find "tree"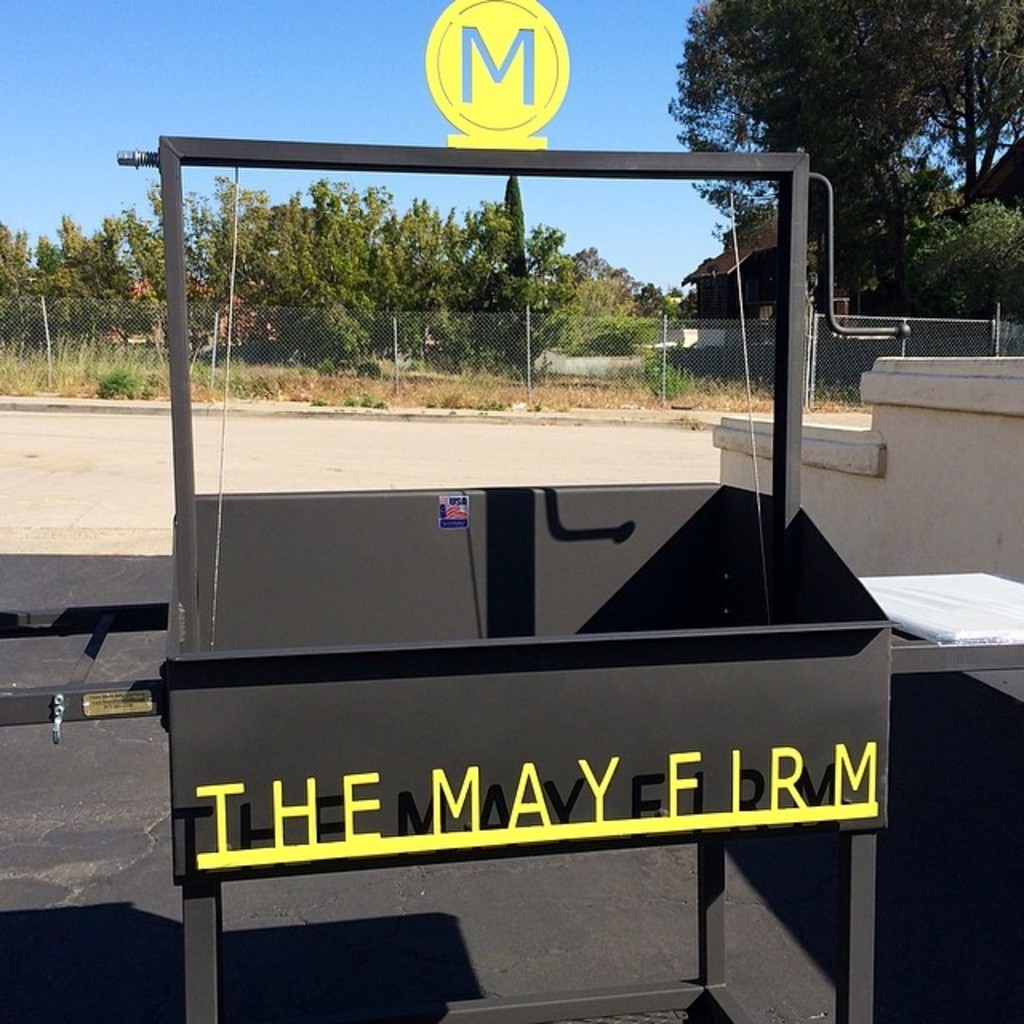
region(894, 182, 1022, 317)
